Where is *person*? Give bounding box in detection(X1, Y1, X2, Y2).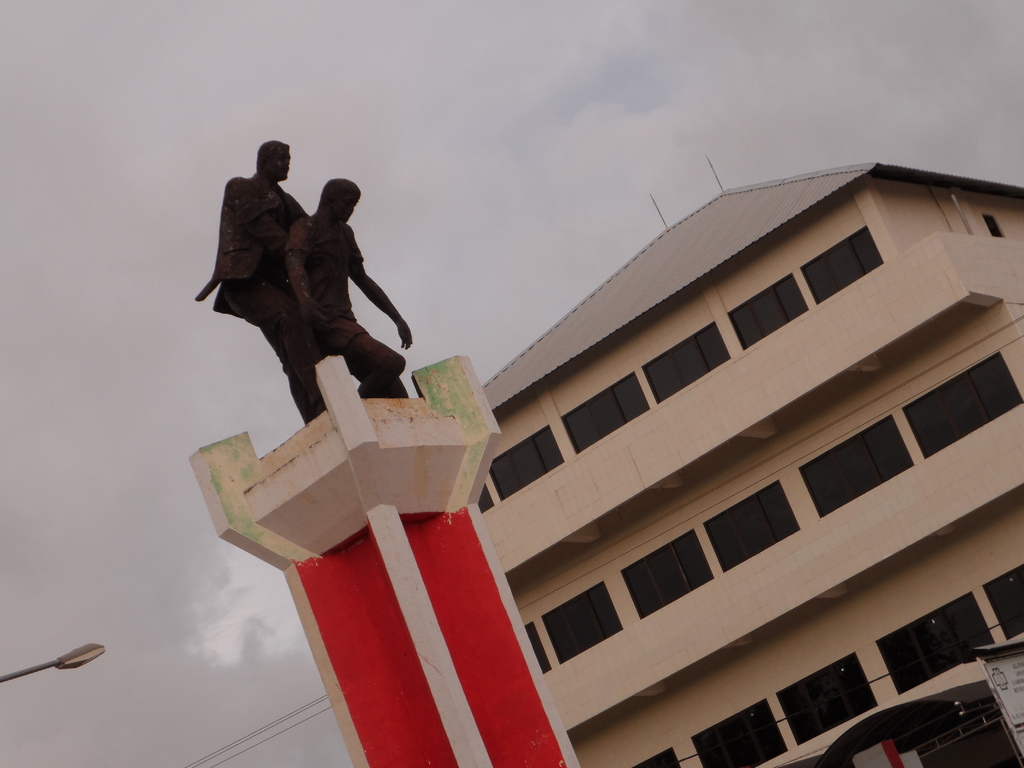
detection(284, 175, 413, 399).
